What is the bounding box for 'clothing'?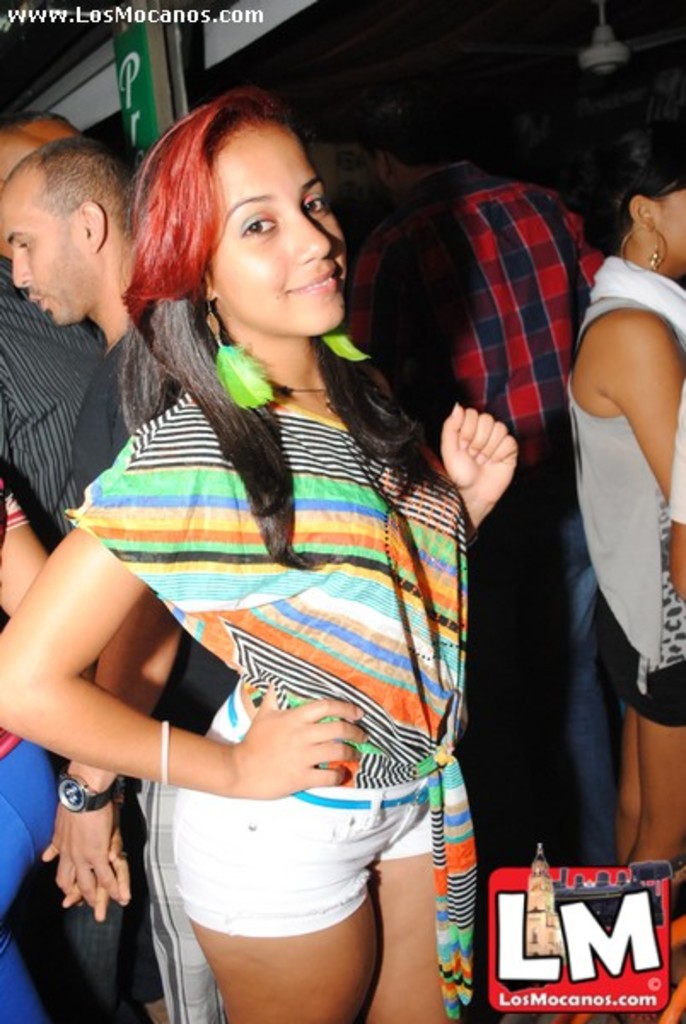
73:294:478:894.
